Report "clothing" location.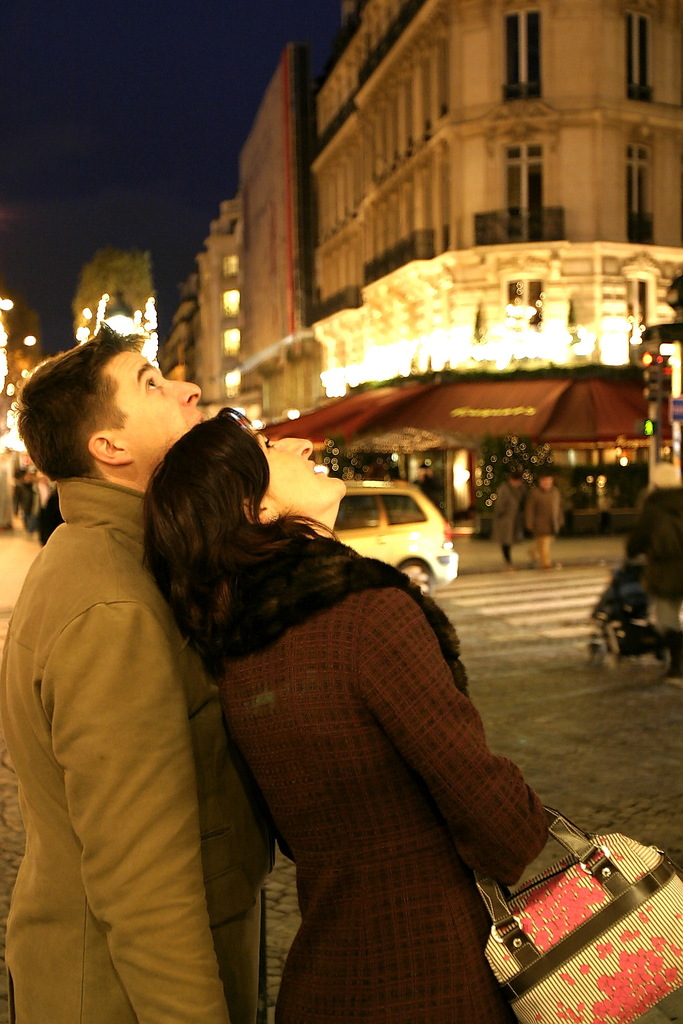
Report: <bbox>171, 495, 564, 1023</bbox>.
